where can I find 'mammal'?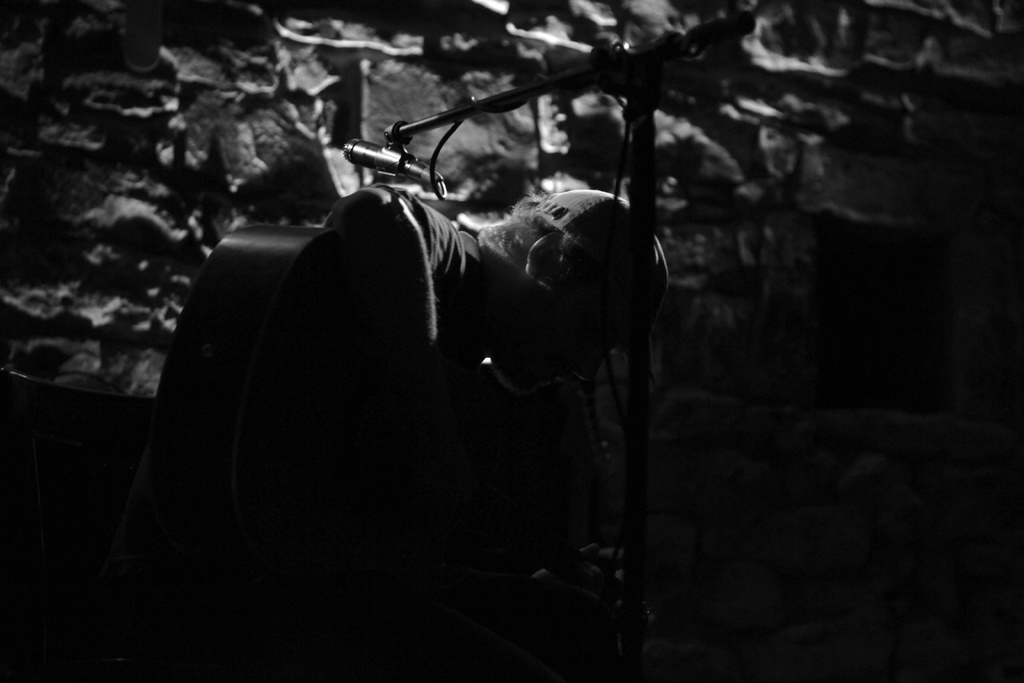
You can find it at [x1=243, y1=170, x2=624, y2=670].
